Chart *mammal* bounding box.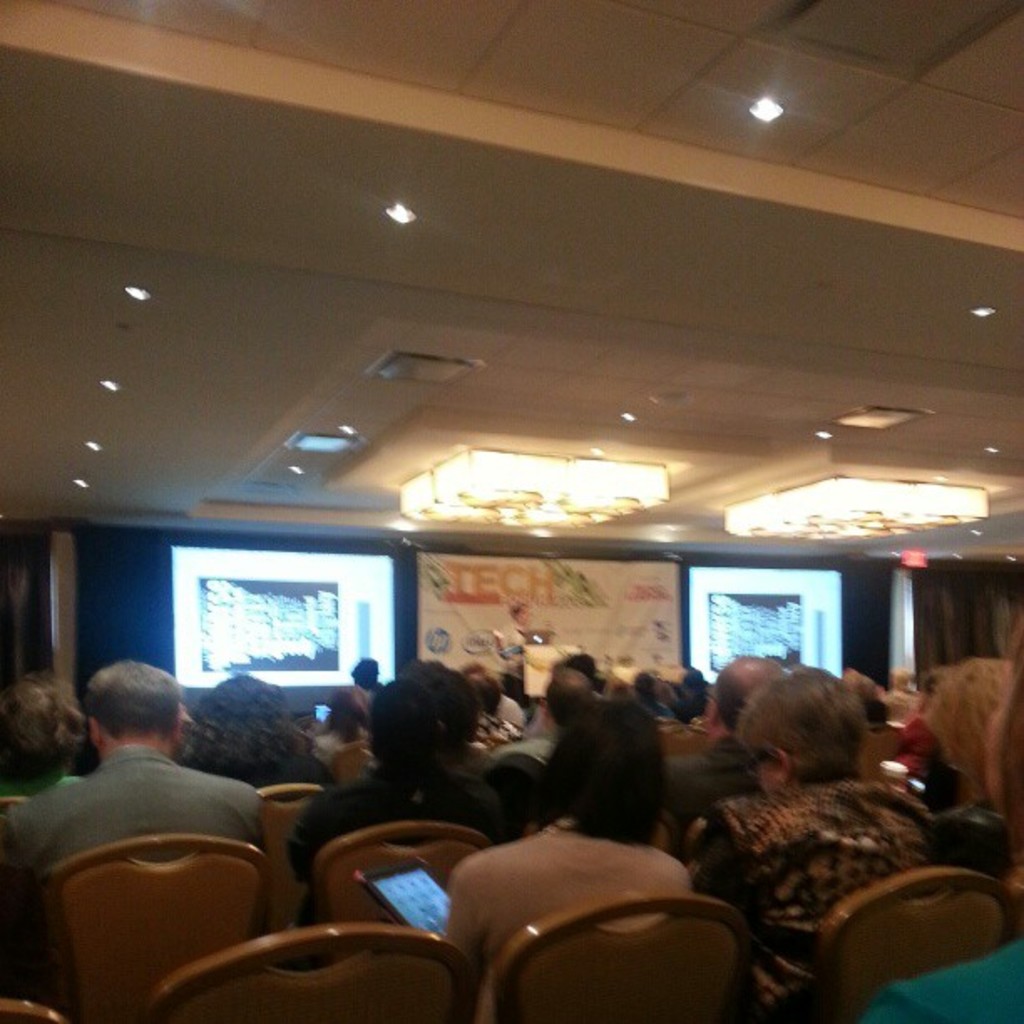
Charted: 480,661,592,822.
